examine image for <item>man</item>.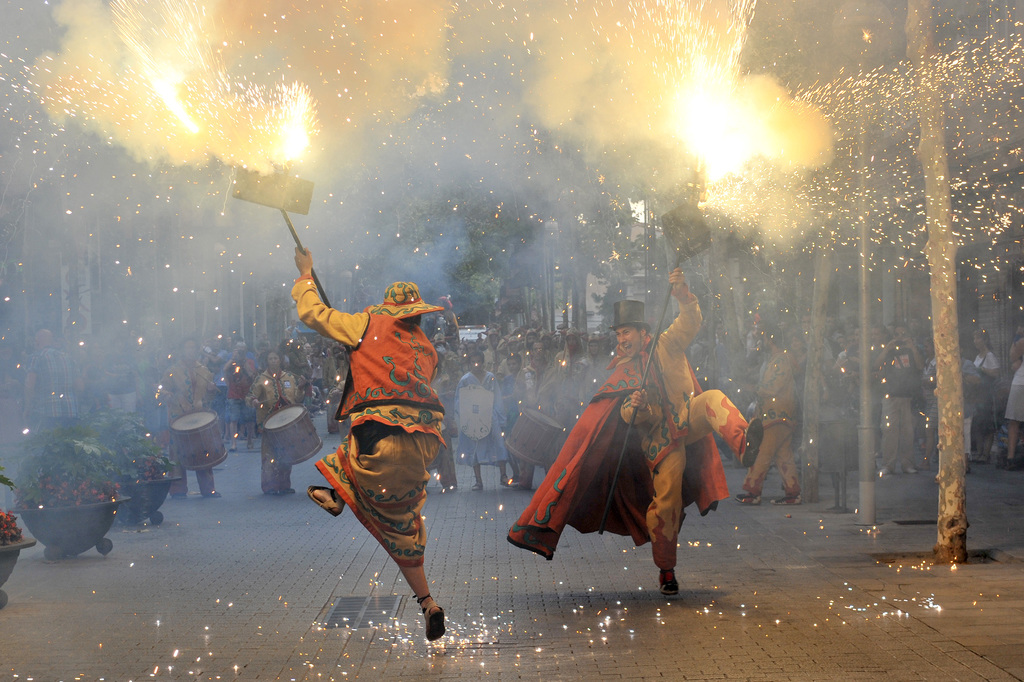
Examination result: l=284, t=232, r=447, b=658.
